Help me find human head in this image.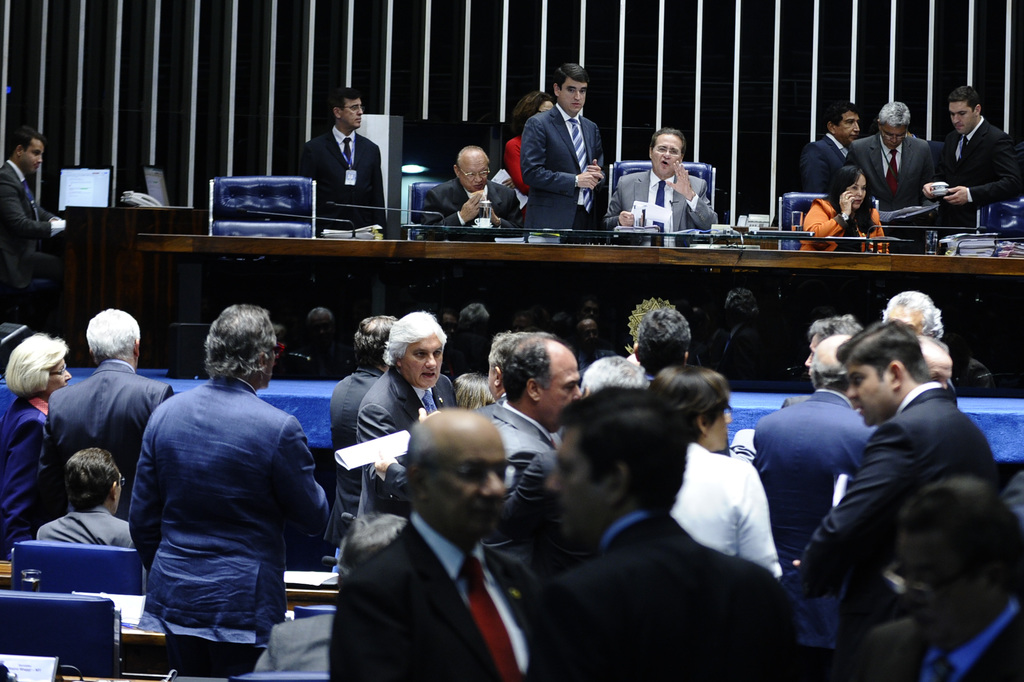
Found it: (947,84,981,134).
